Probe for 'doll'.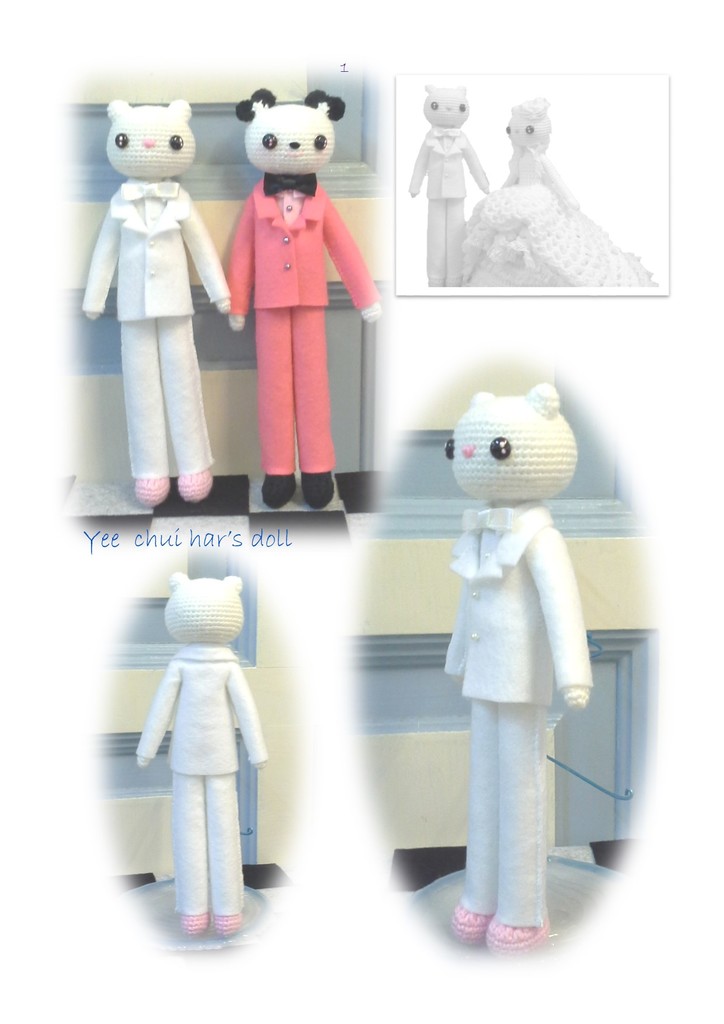
Probe result: pyautogui.locateOnScreen(130, 568, 273, 923).
